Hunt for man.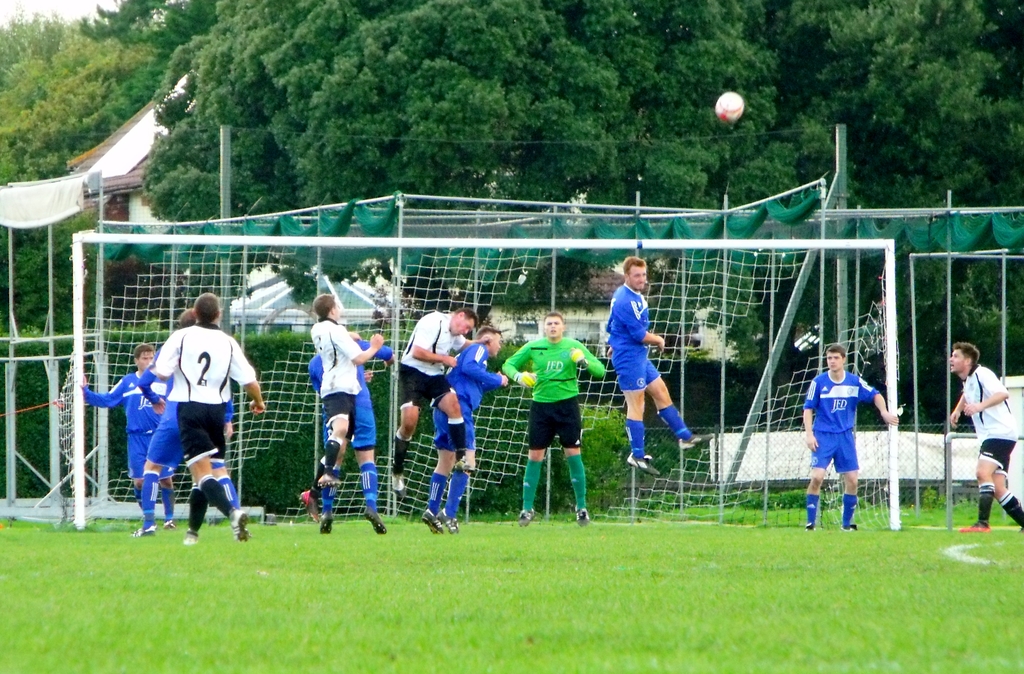
Hunted down at 420,327,505,533.
